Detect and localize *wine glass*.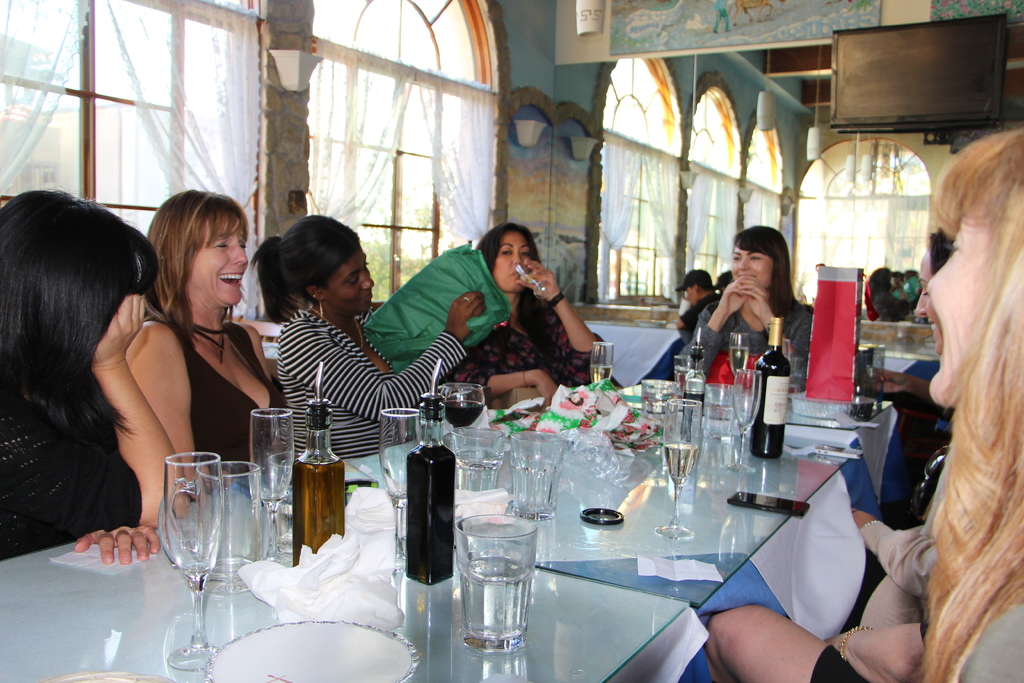
Localized at {"x1": 252, "y1": 404, "x2": 292, "y2": 555}.
